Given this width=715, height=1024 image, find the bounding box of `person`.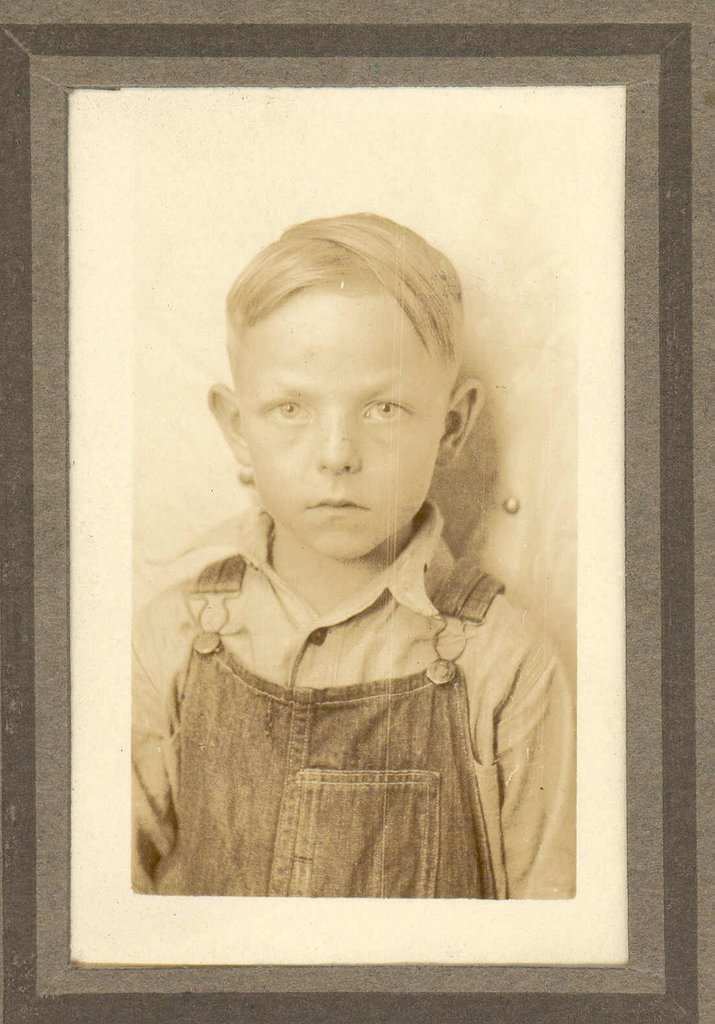
(128, 206, 576, 902).
